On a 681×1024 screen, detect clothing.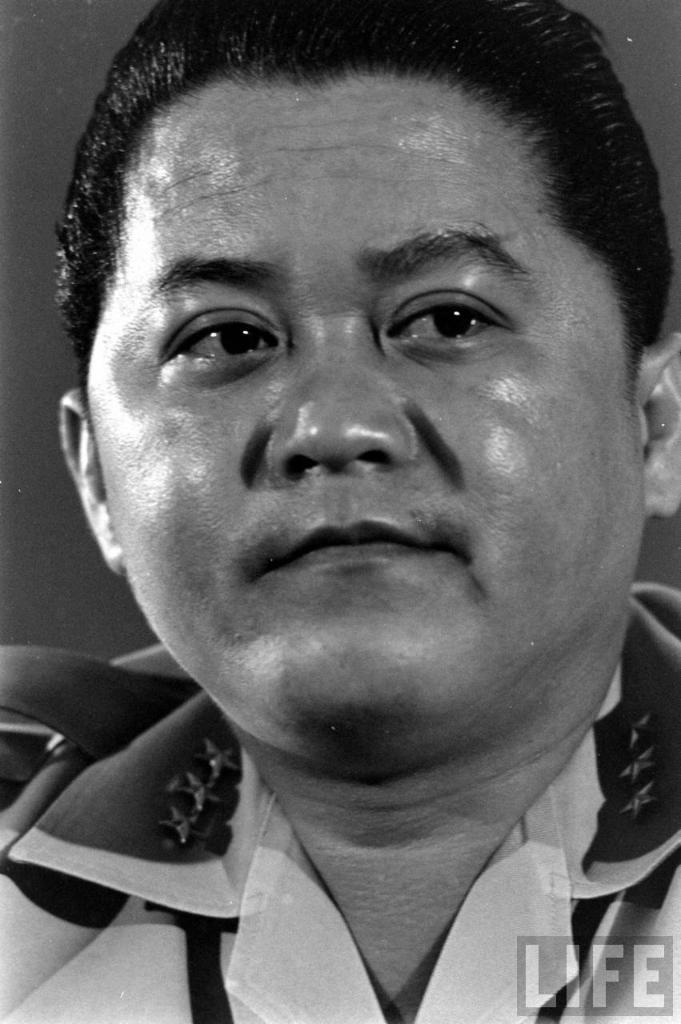
select_region(0, 576, 680, 1023).
